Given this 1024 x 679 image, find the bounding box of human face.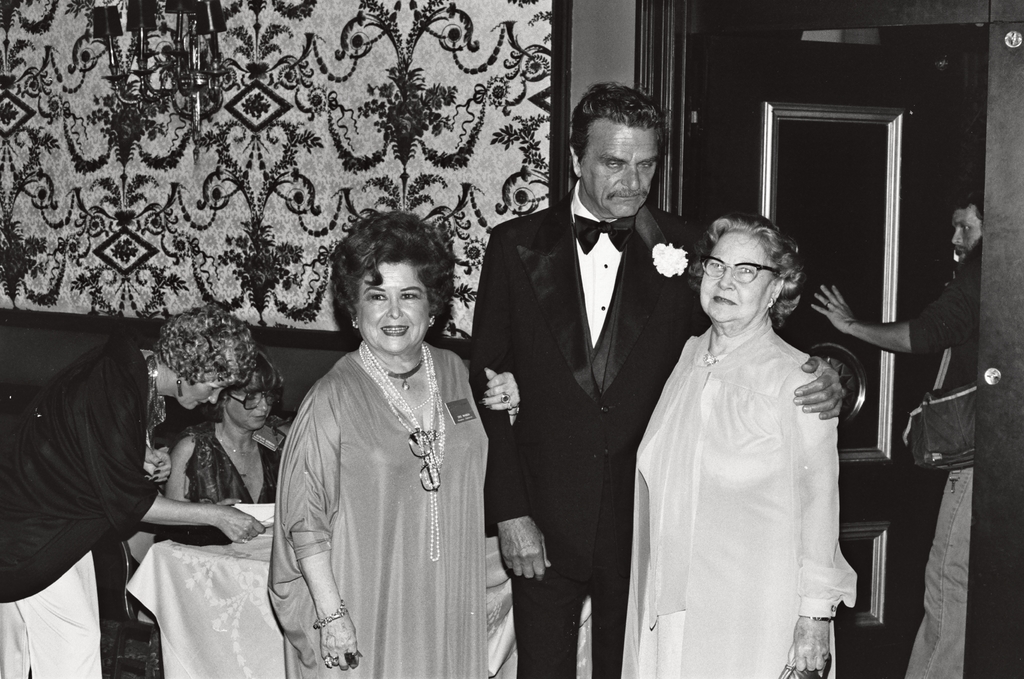
{"left": 177, "top": 379, "right": 236, "bottom": 418}.
